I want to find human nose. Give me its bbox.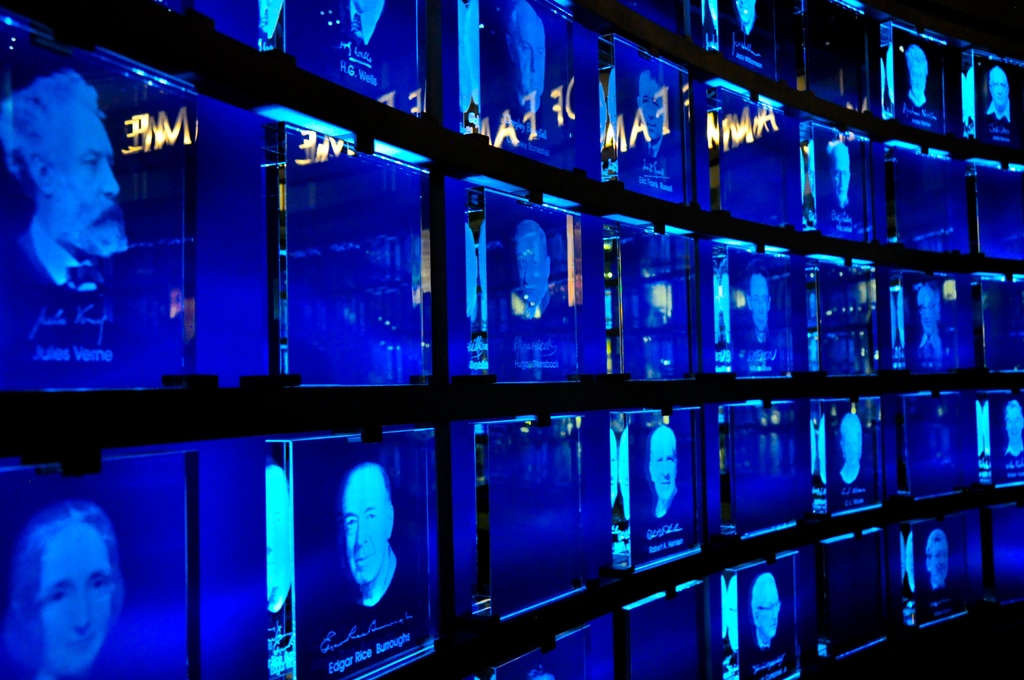
bbox=[774, 606, 778, 619].
